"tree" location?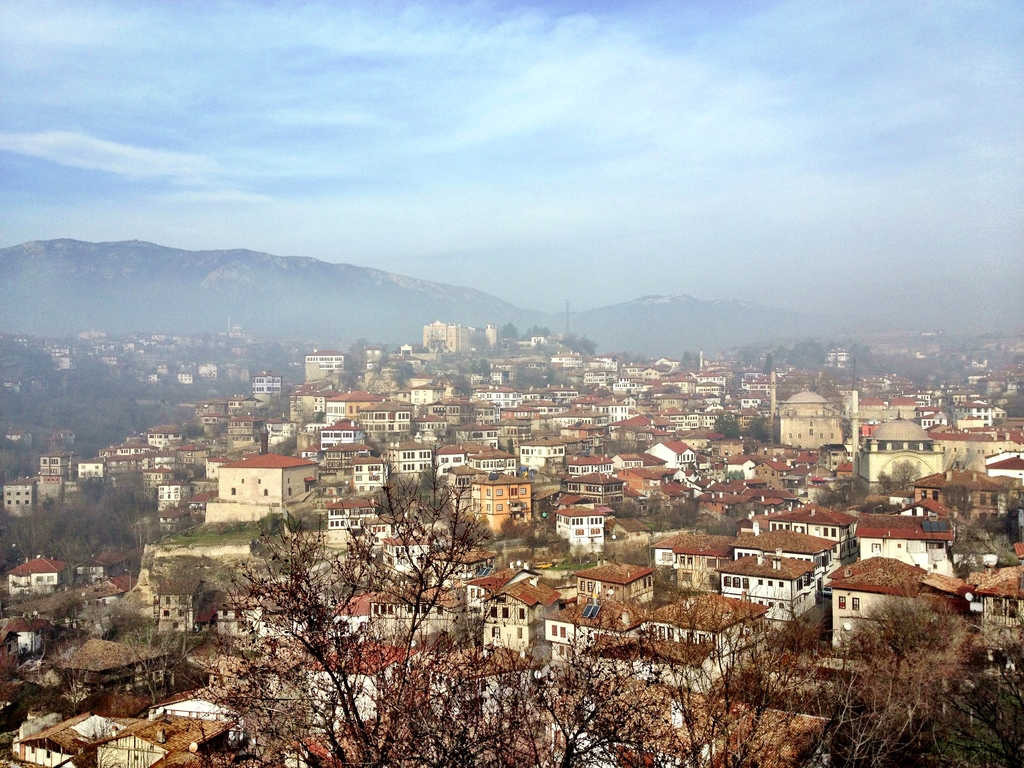
select_region(737, 341, 776, 383)
